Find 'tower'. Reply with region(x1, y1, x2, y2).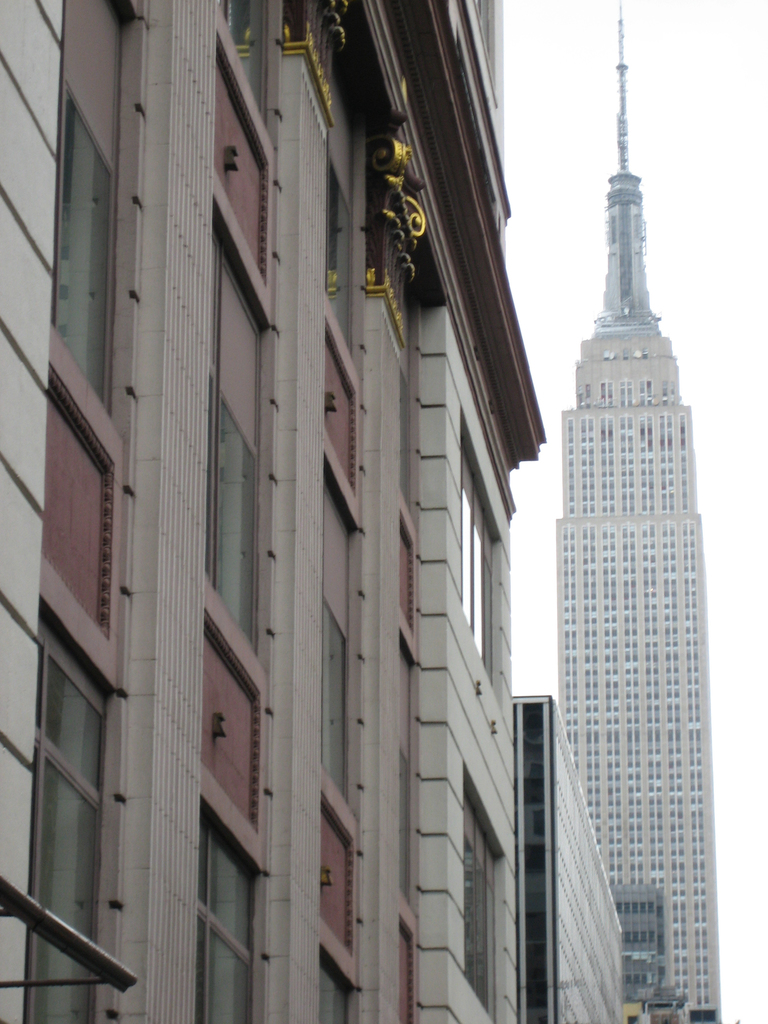
region(0, 0, 555, 1023).
